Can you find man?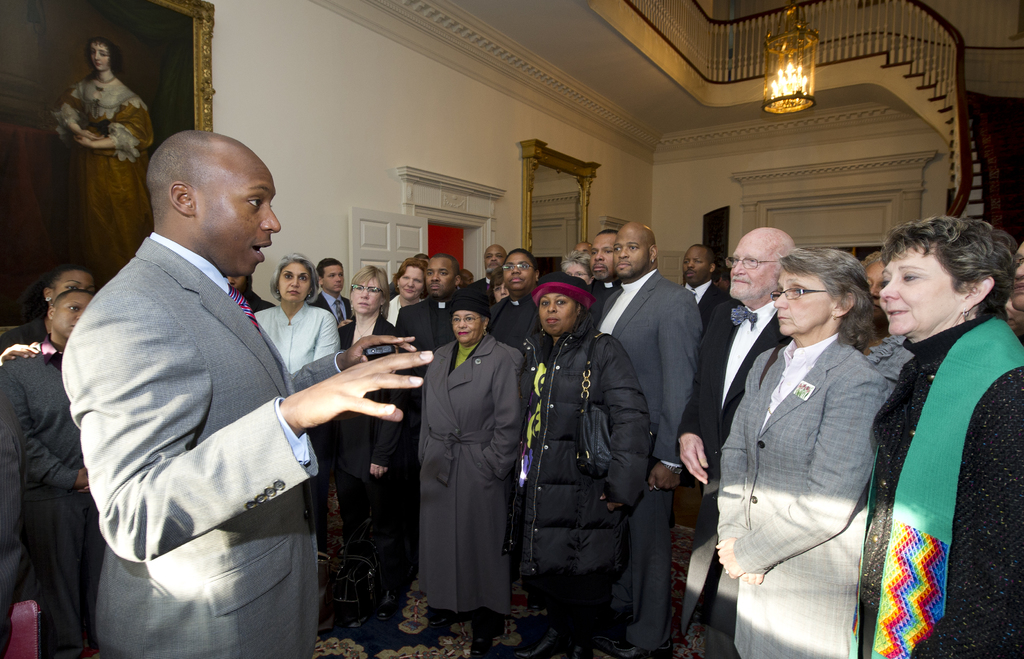
Yes, bounding box: detection(666, 224, 802, 658).
